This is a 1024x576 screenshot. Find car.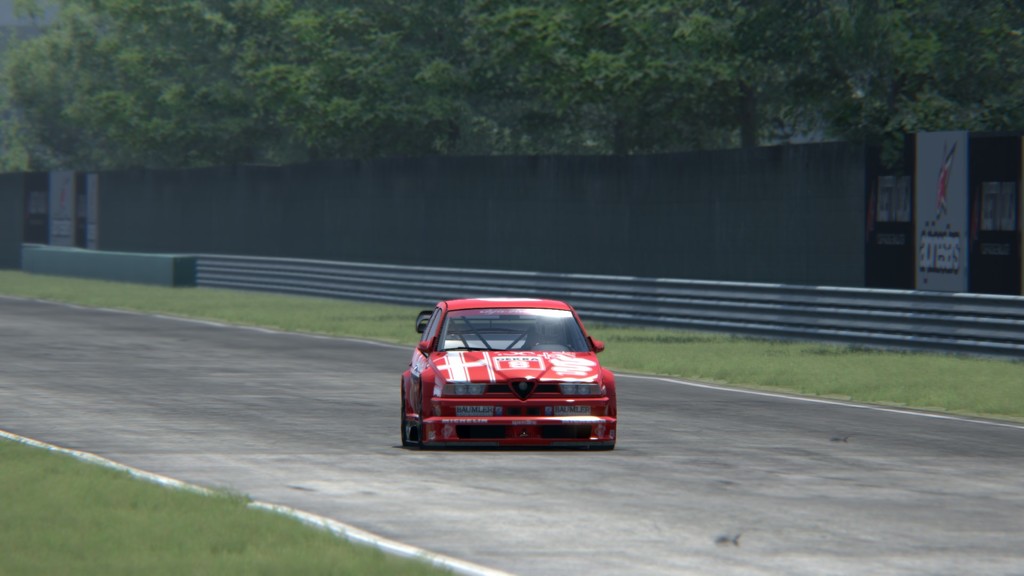
Bounding box: [x1=402, y1=297, x2=619, y2=451].
